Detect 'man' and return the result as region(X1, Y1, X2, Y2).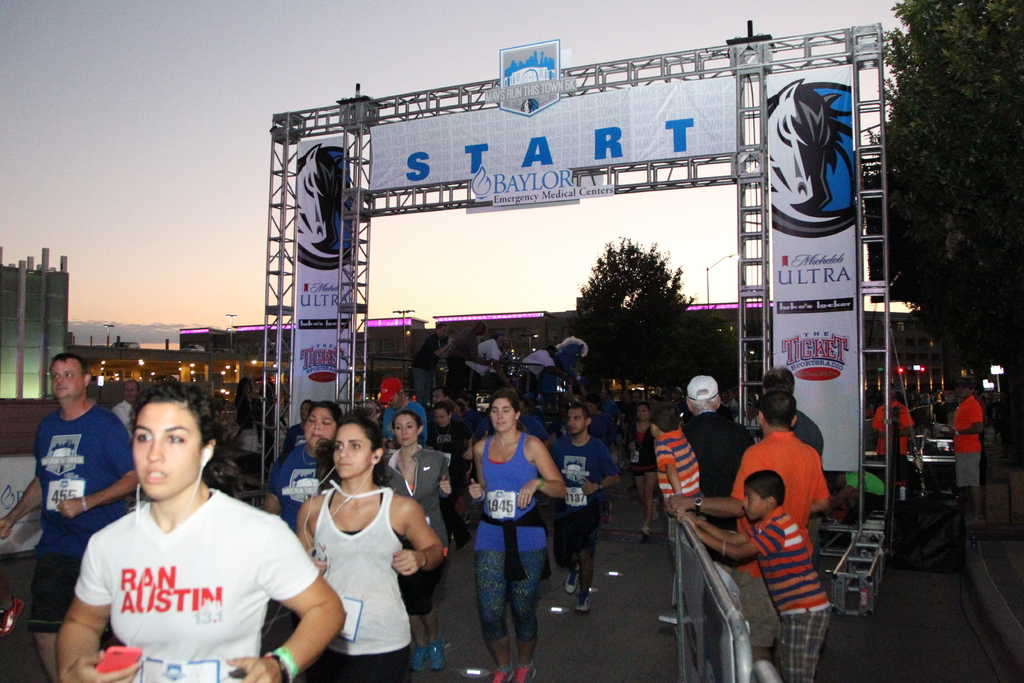
region(665, 392, 833, 682).
